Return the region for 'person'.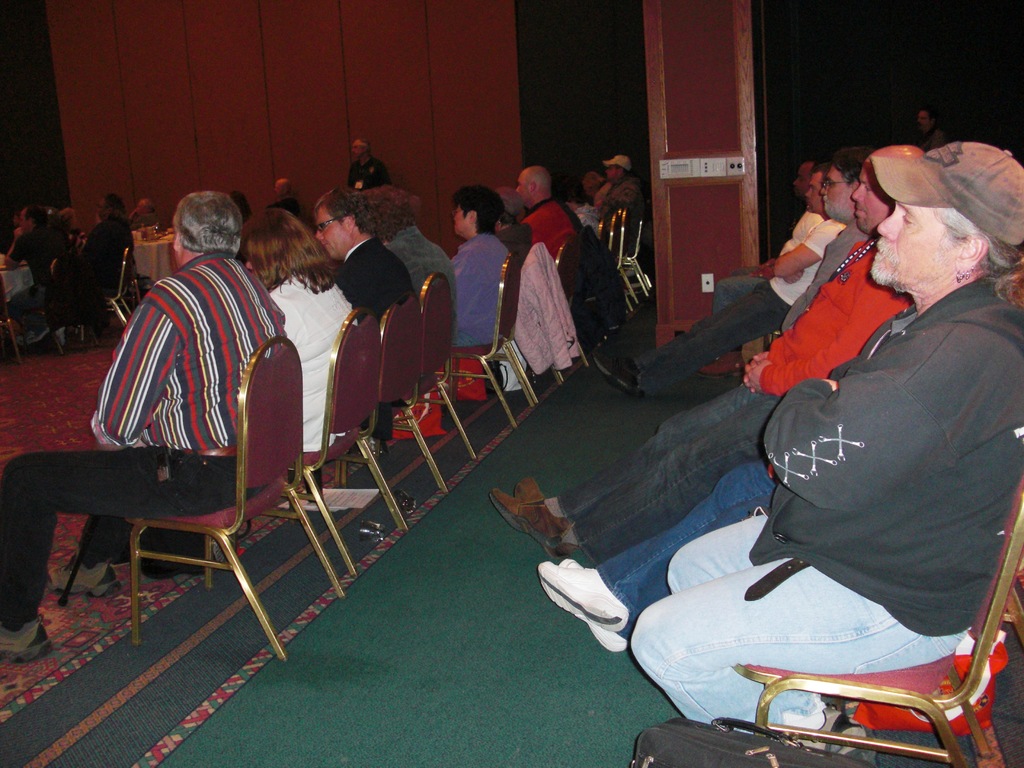
detection(394, 193, 452, 331).
